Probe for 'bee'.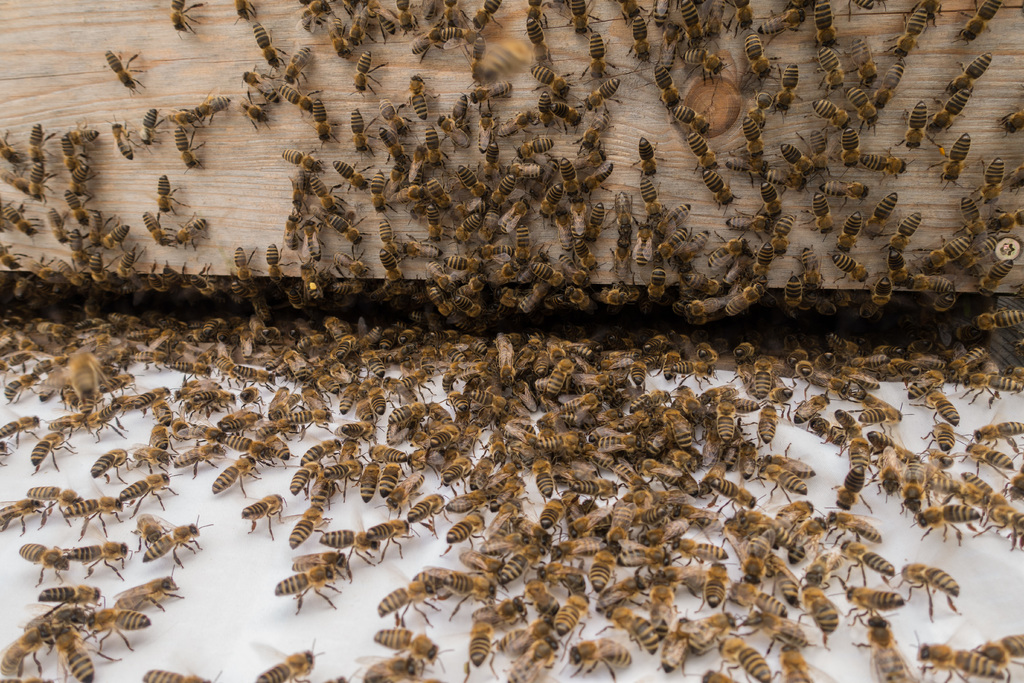
Probe result: locate(924, 463, 973, 501).
